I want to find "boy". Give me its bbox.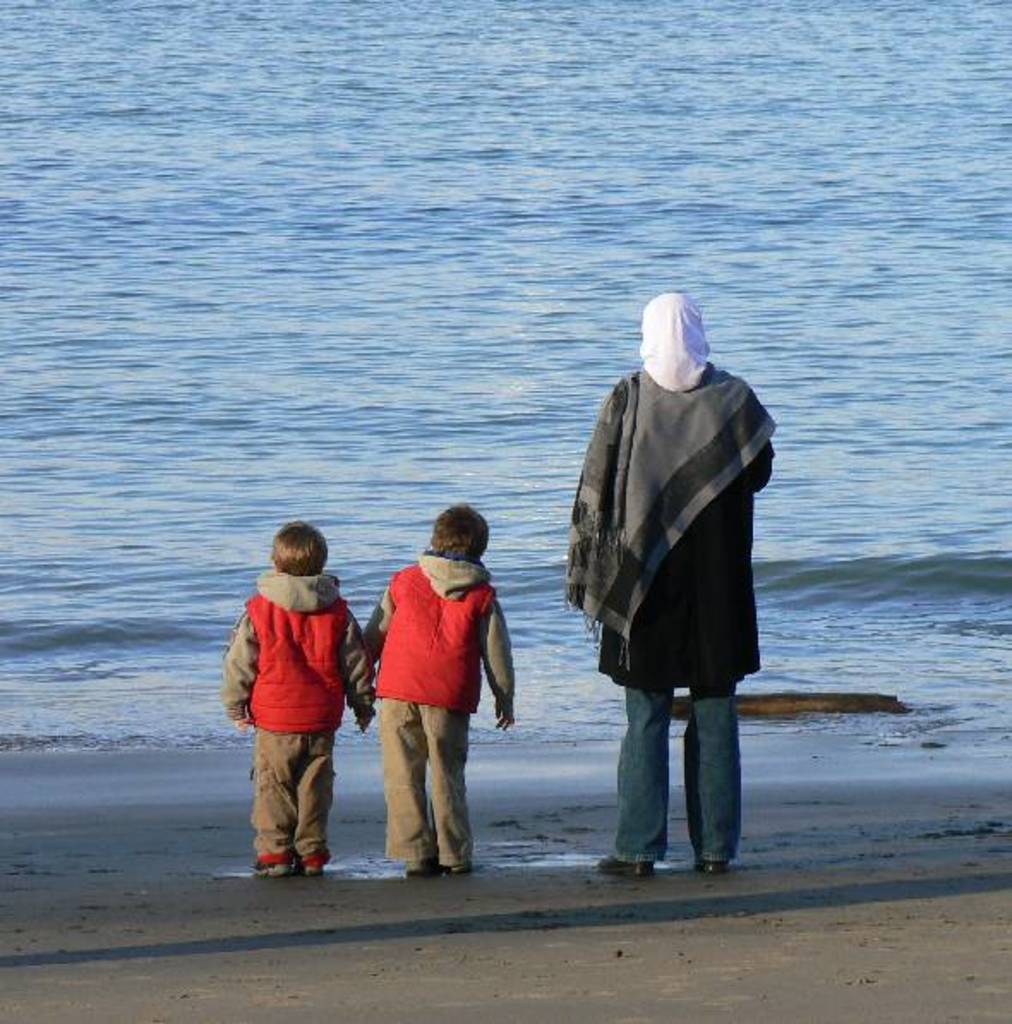
Rect(230, 503, 362, 871).
